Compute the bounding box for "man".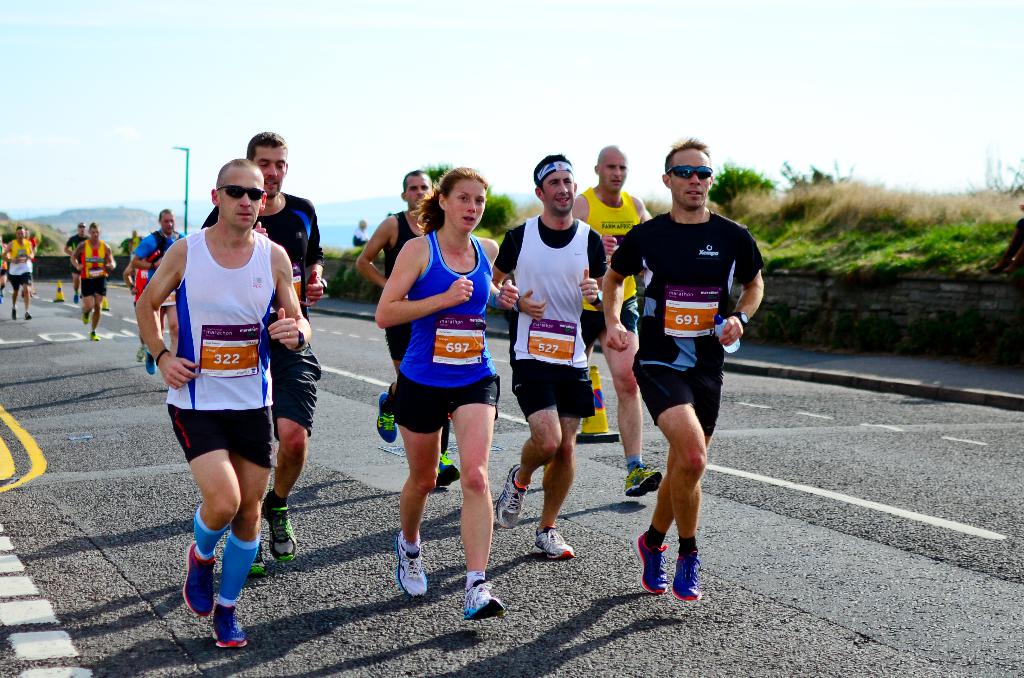
193, 131, 334, 576.
